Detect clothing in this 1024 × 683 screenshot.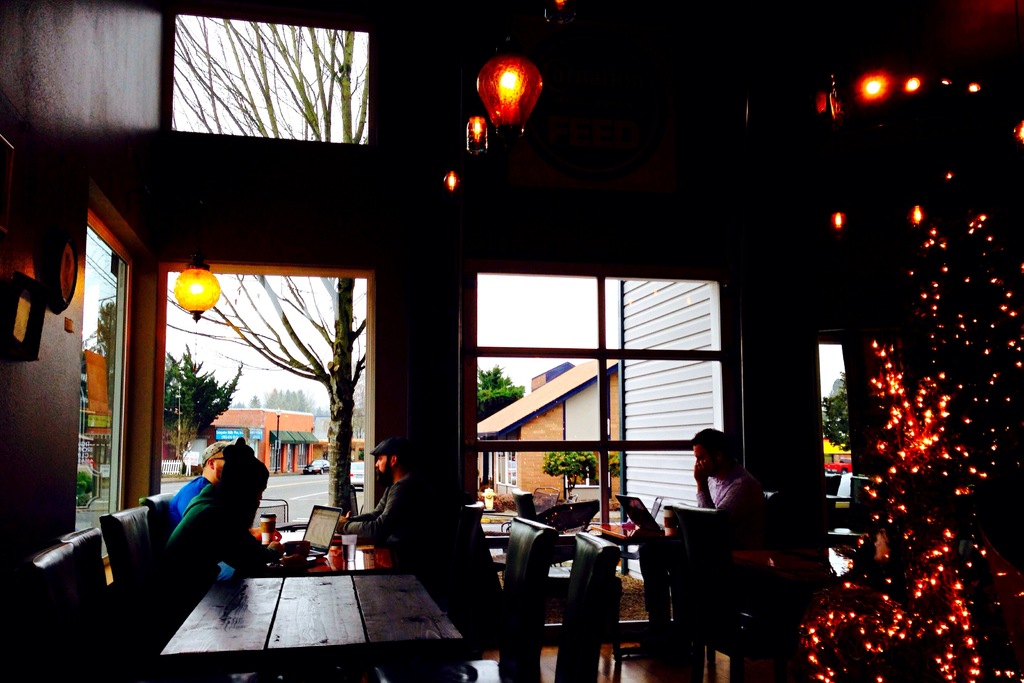
Detection: select_region(175, 477, 214, 518).
